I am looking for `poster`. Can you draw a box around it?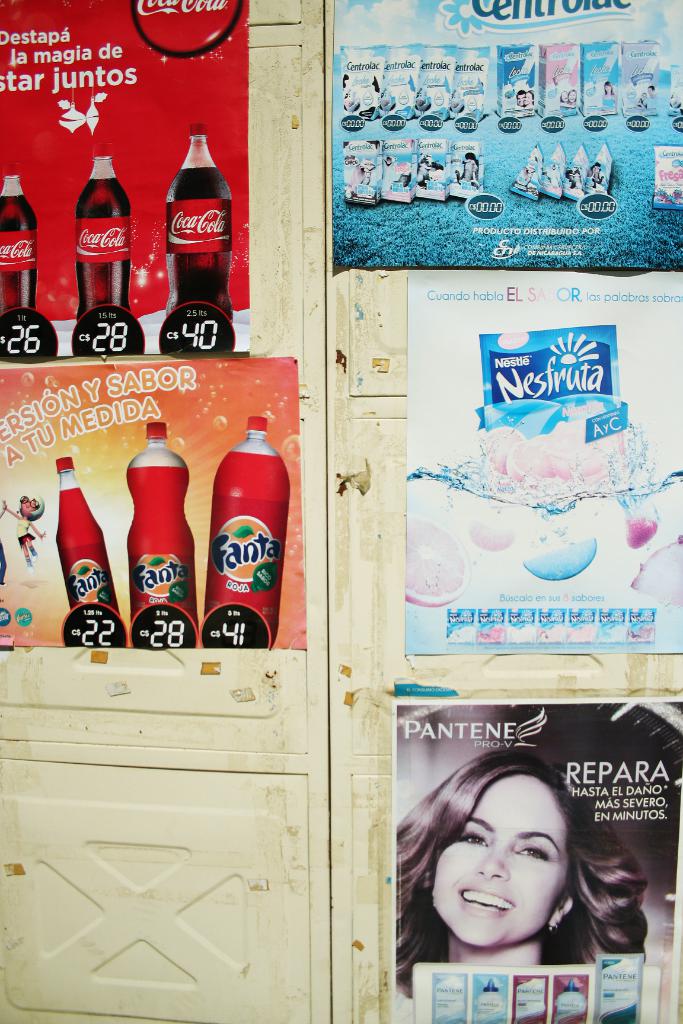
Sure, the bounding box is Rect(335, 0, 682, 279).
